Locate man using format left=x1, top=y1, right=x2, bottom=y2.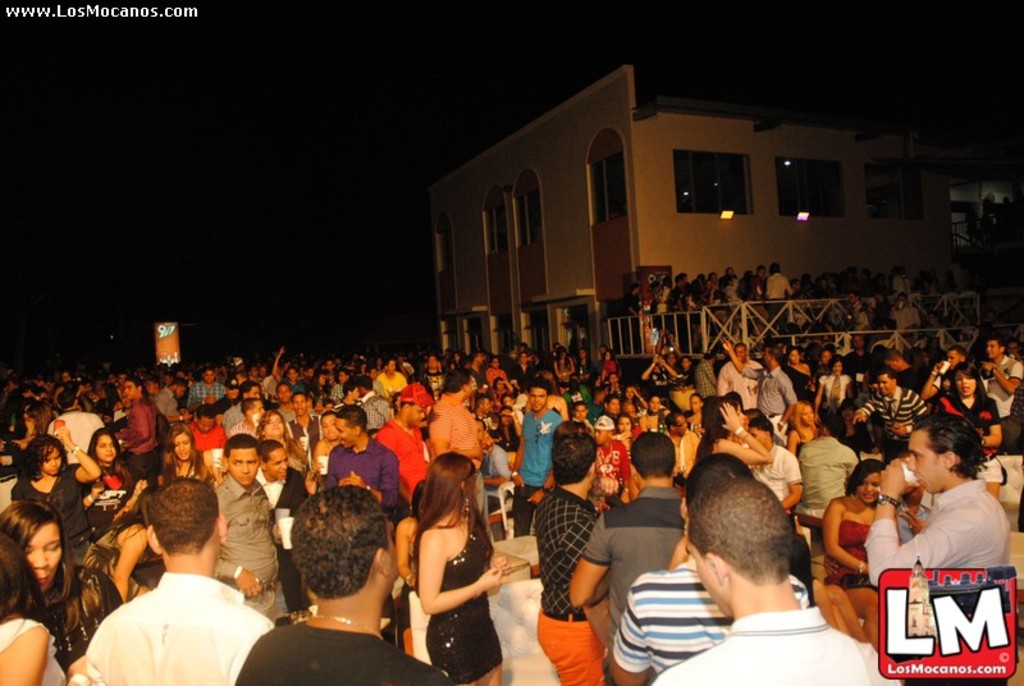
left=850, top=402, right=1019, bottom=683.
